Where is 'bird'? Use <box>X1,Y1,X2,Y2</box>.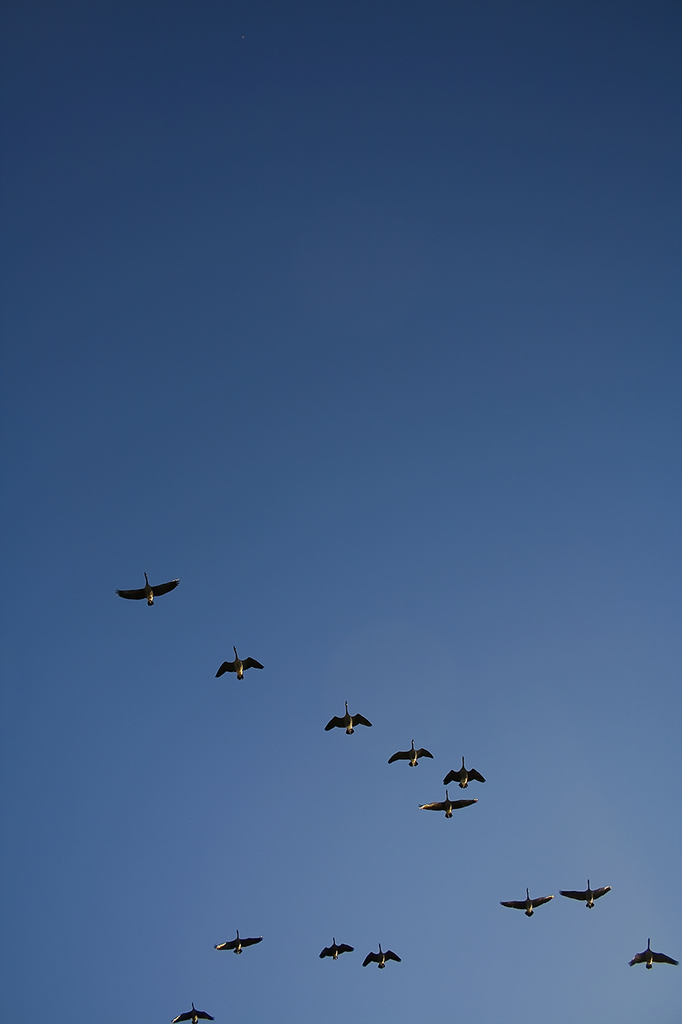
<box>226,931,263,966</box>.
